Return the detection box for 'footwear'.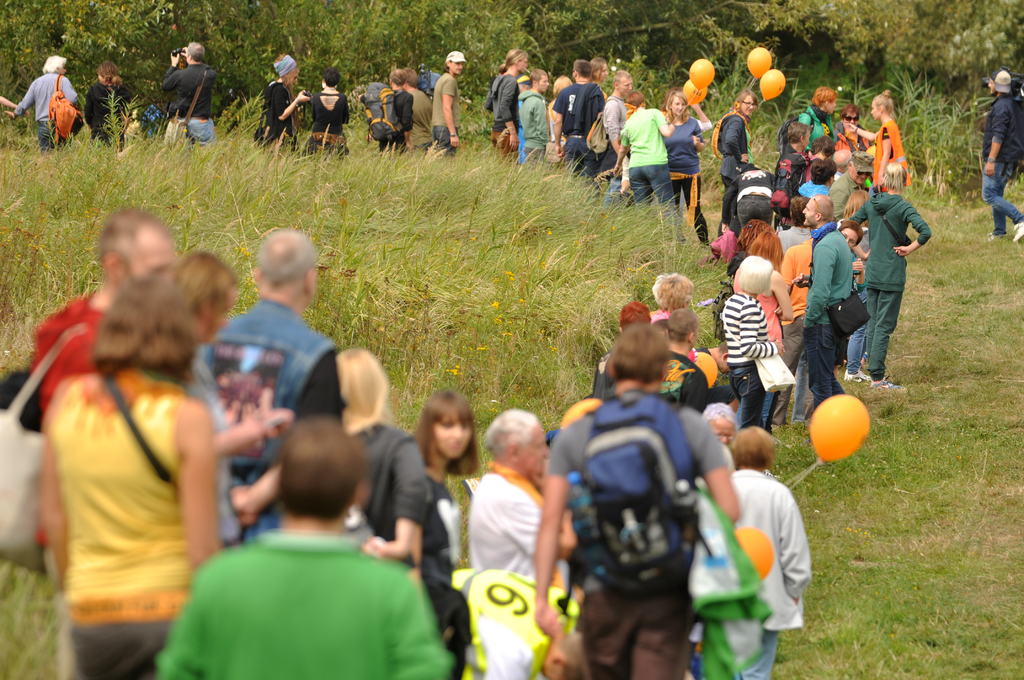
{"x1": 988, "y1": 229, "x2": 1012, "y2": 245}.
